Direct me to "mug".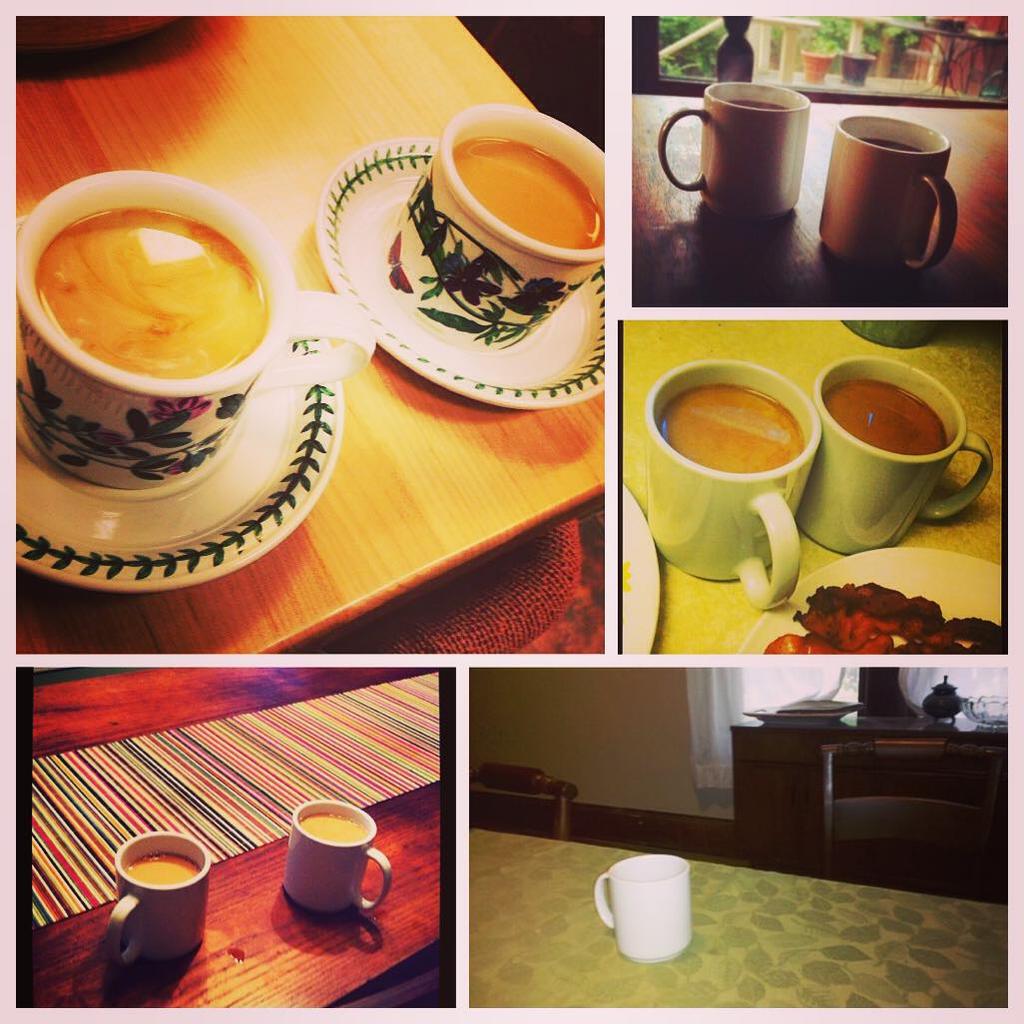
Direction: 798, 353, 997, 557.
